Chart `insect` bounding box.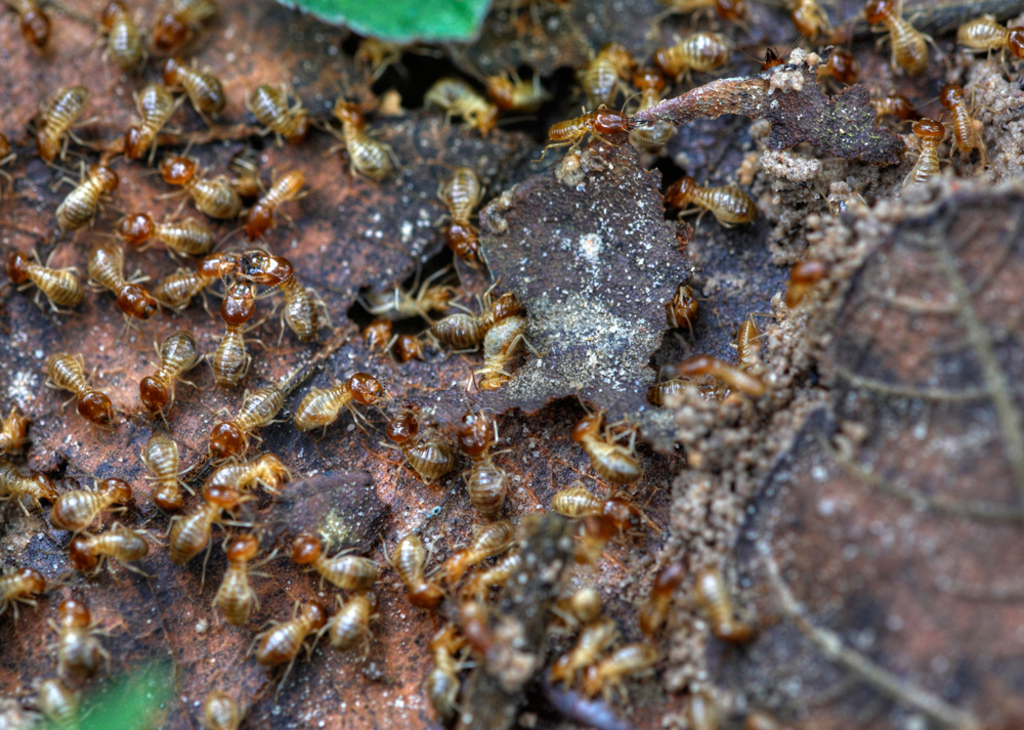
Charted: BBox(913, 84, 998, 167).
